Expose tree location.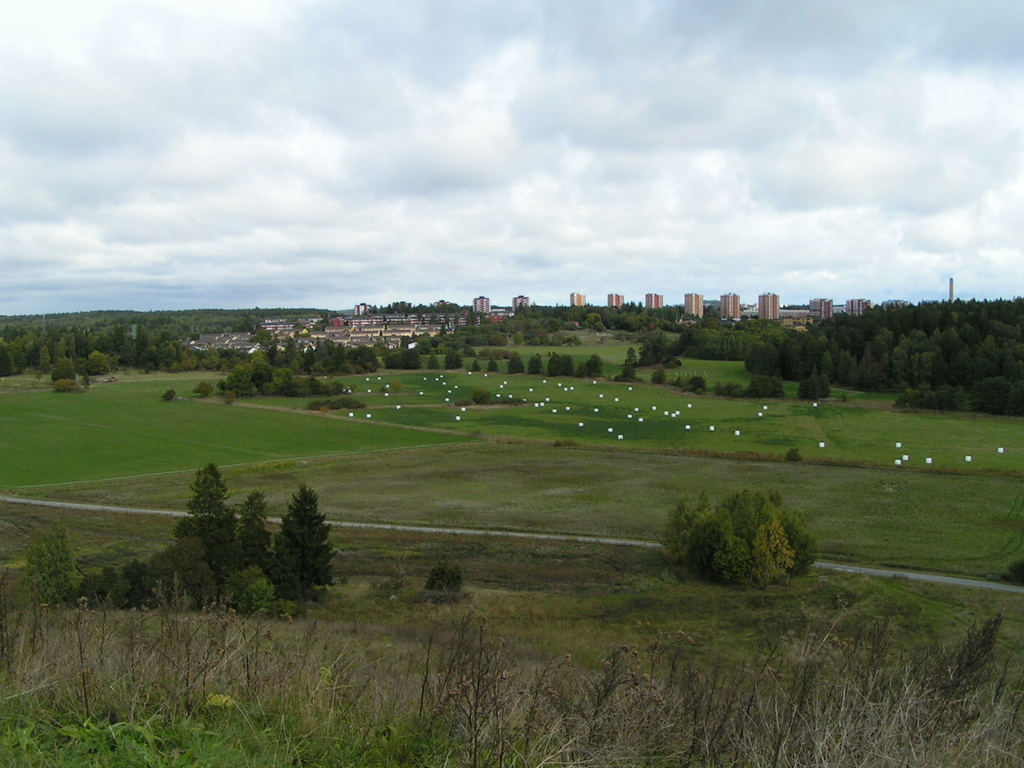
Exposed at (468, 360, 476, 373).
